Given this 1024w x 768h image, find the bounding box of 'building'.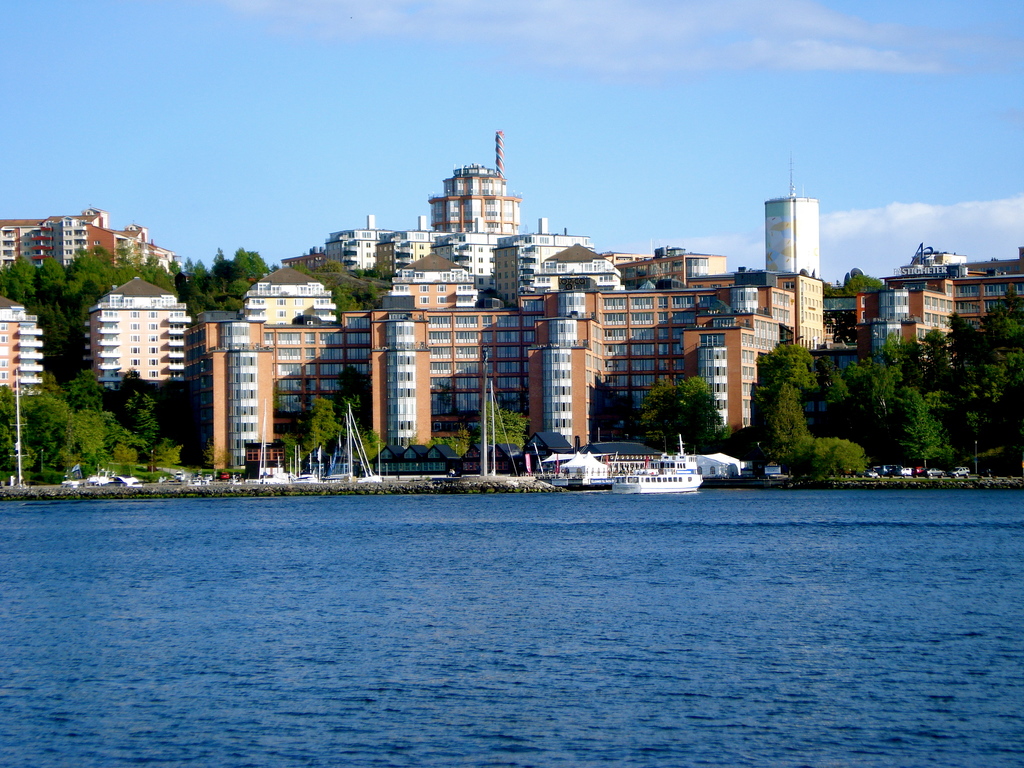
detection(830, 239, 1023, 338).
